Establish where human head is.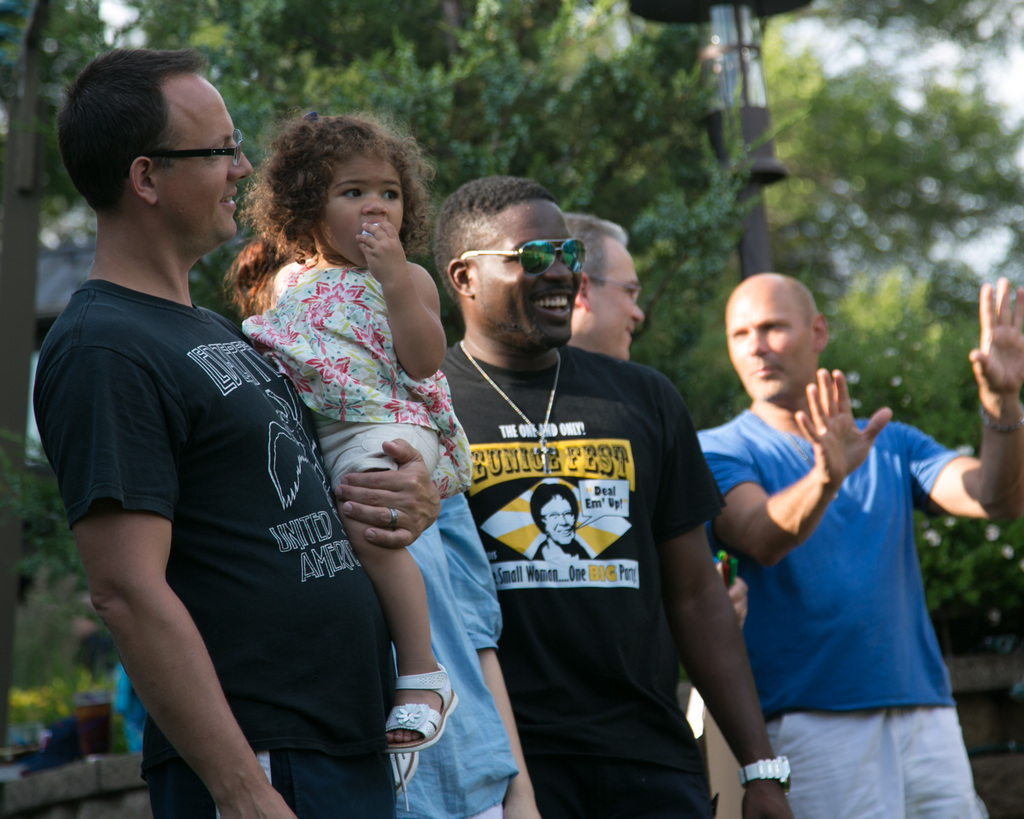
Established at bbox=[276, 112, 410, 266].
